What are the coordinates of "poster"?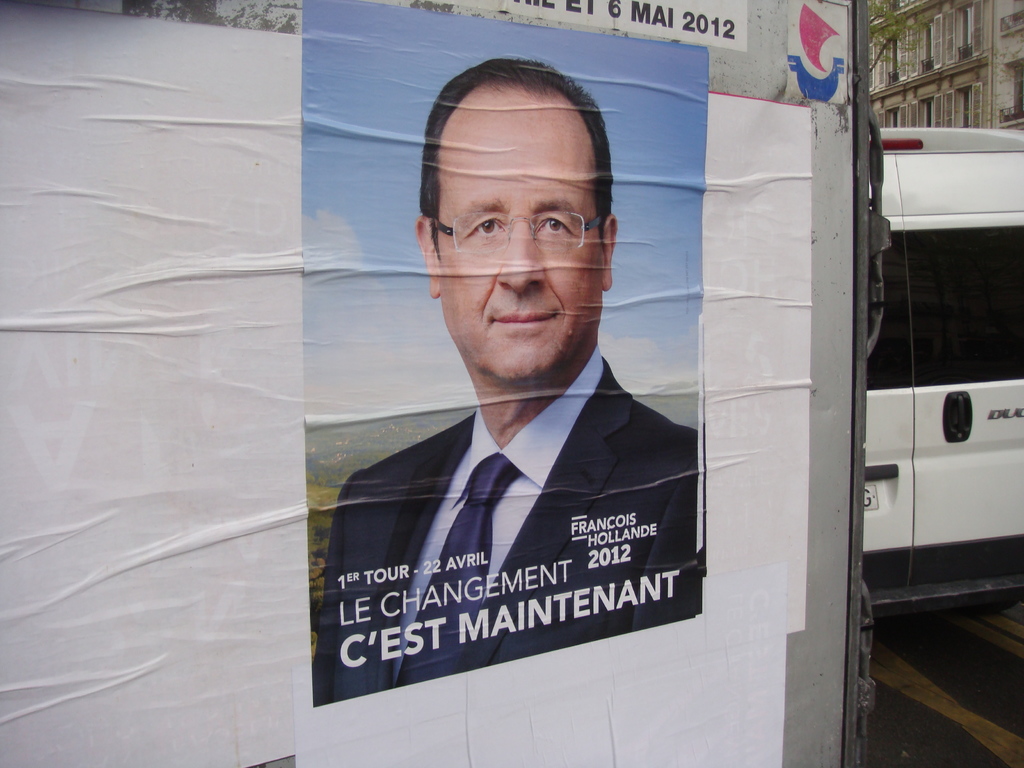
[x1=293, y1=6, x2=708, y2=707].
